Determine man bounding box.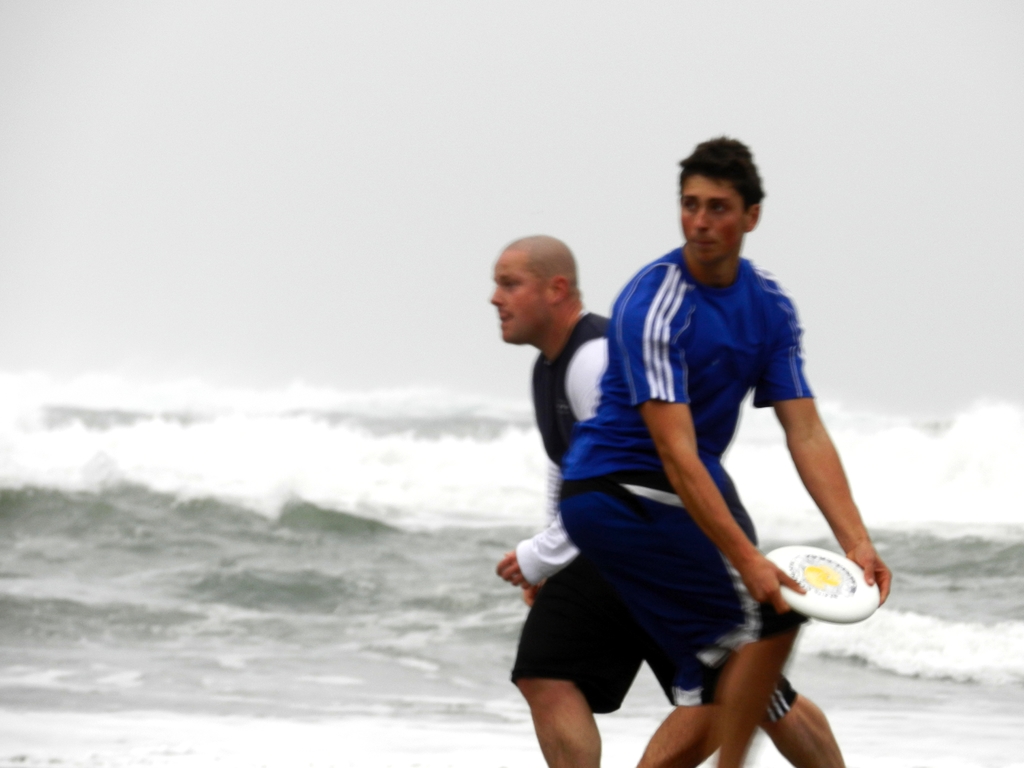
Determined: (x1=490, y1=230, x2=847, y2=767).
